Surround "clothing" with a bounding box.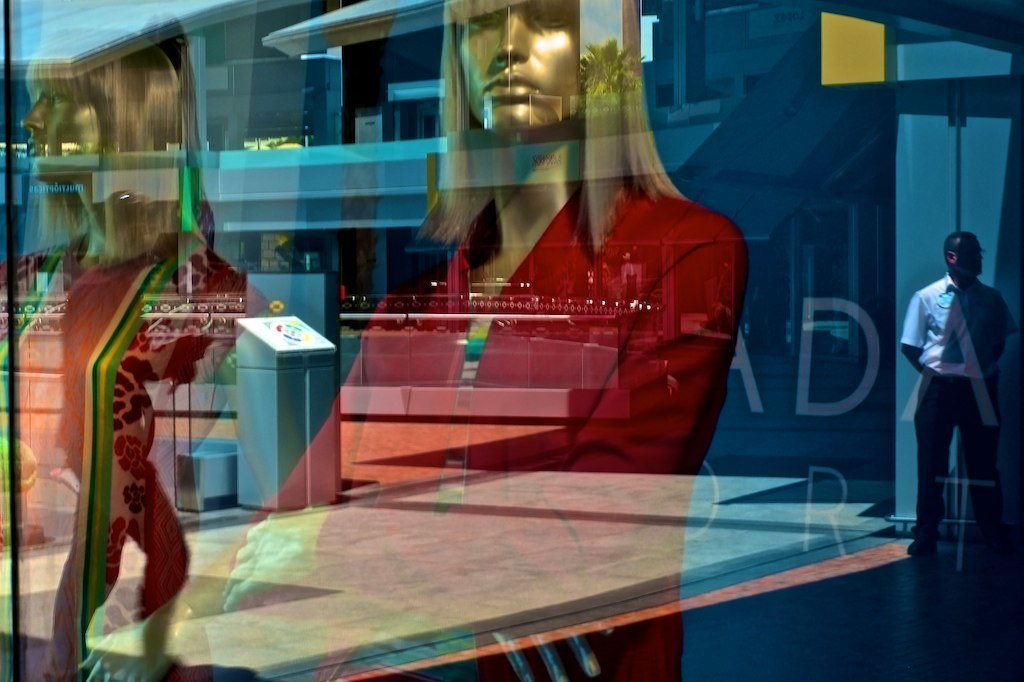
pyautogui.locateOnScreen(251, 202, 751, 681).
